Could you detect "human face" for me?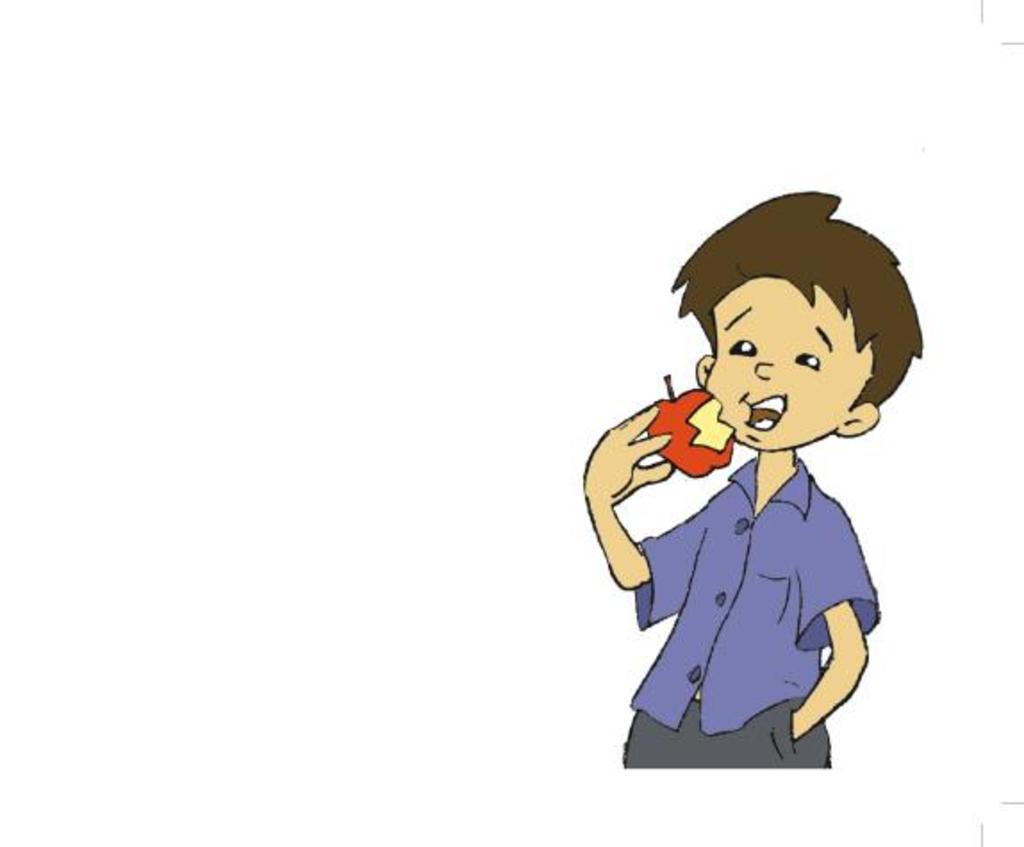
Detection result: select_region(701, 273, 847, 453).
